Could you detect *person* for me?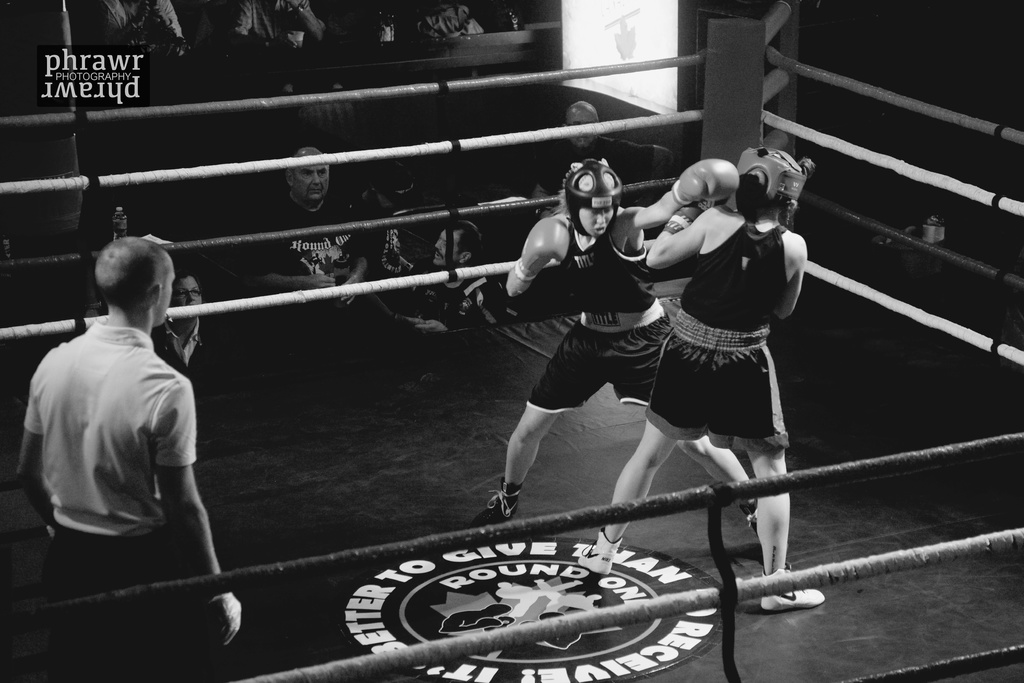
Detection result: select_region(99, 0, 196, 57).
